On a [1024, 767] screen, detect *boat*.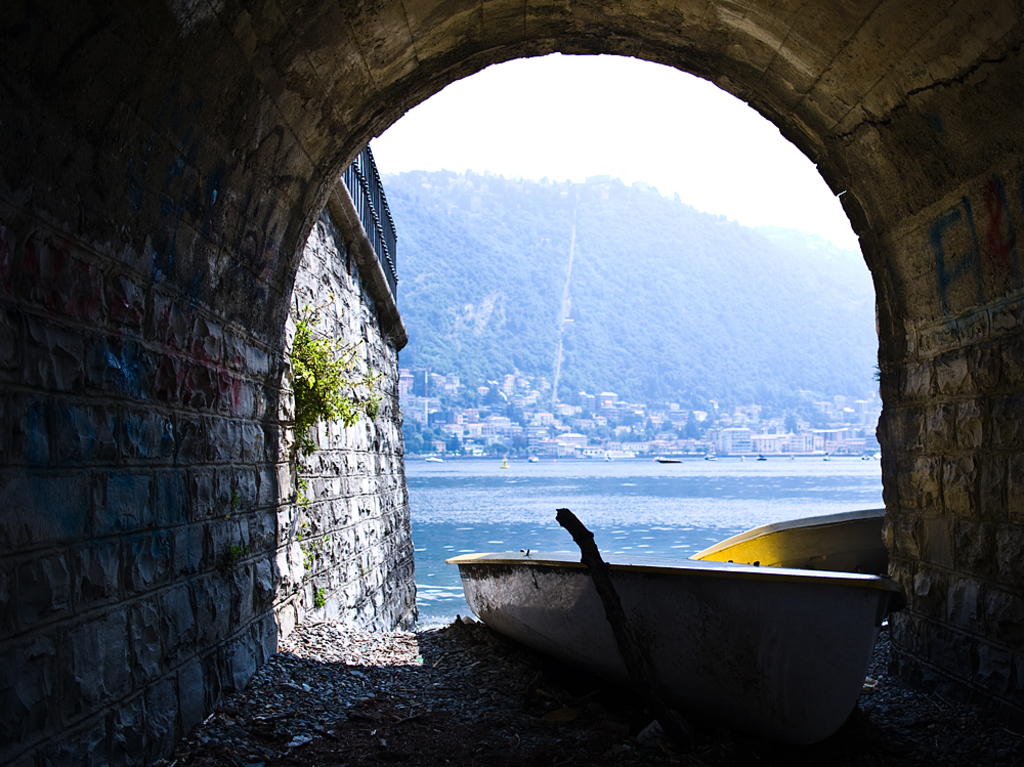
Rect(455, 492, 926, 727).
